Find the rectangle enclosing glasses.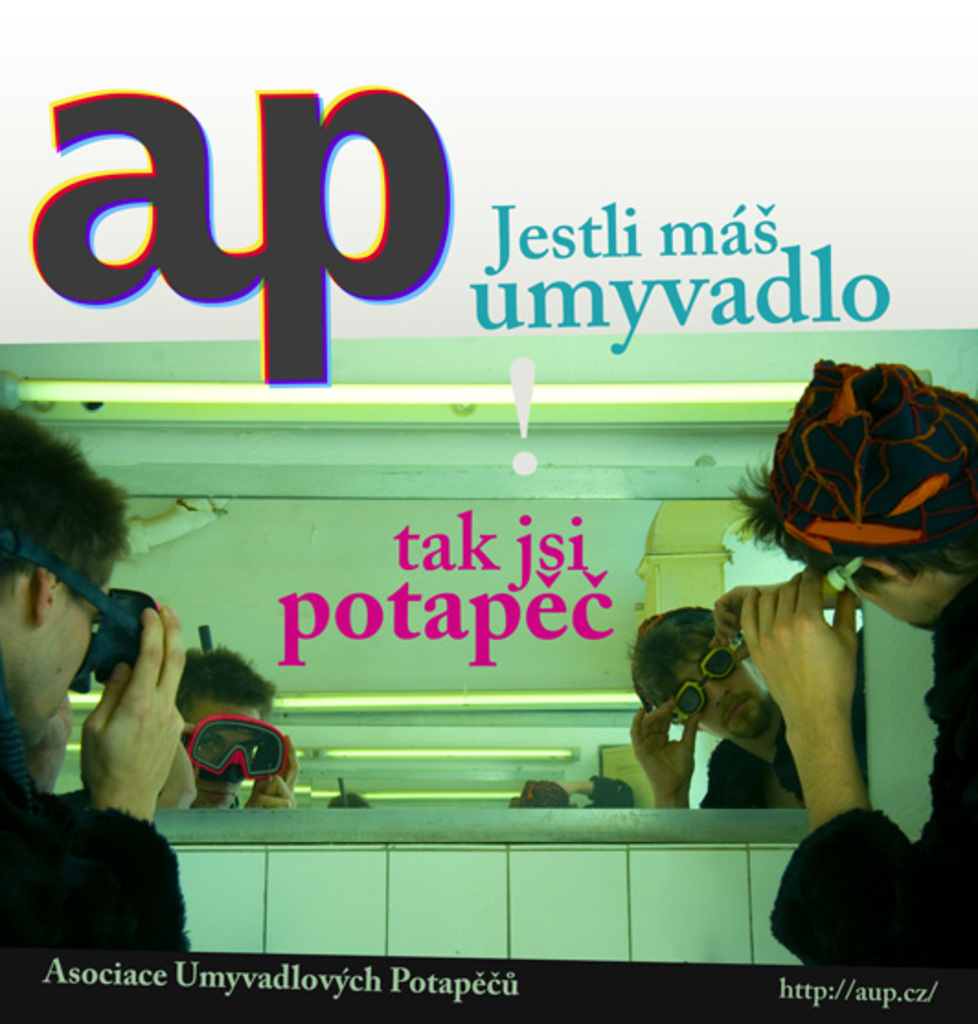
(18, 550, 162, 700).
